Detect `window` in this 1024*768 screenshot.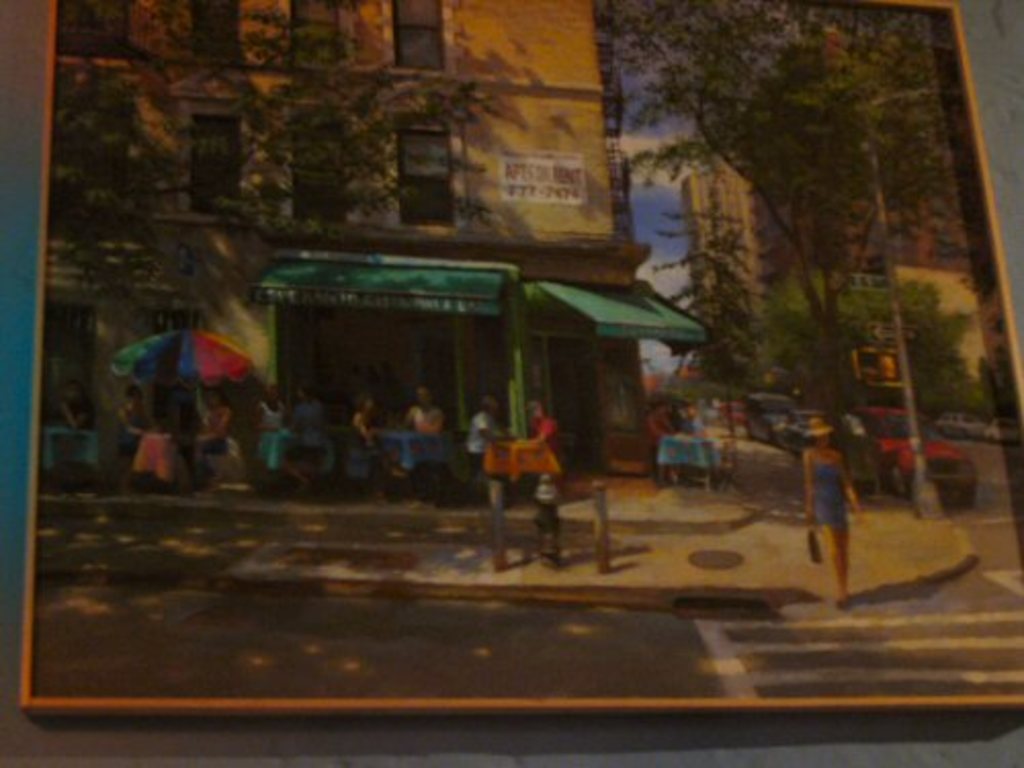
Detection: left=55, top=0, right=121, bottom=57.
